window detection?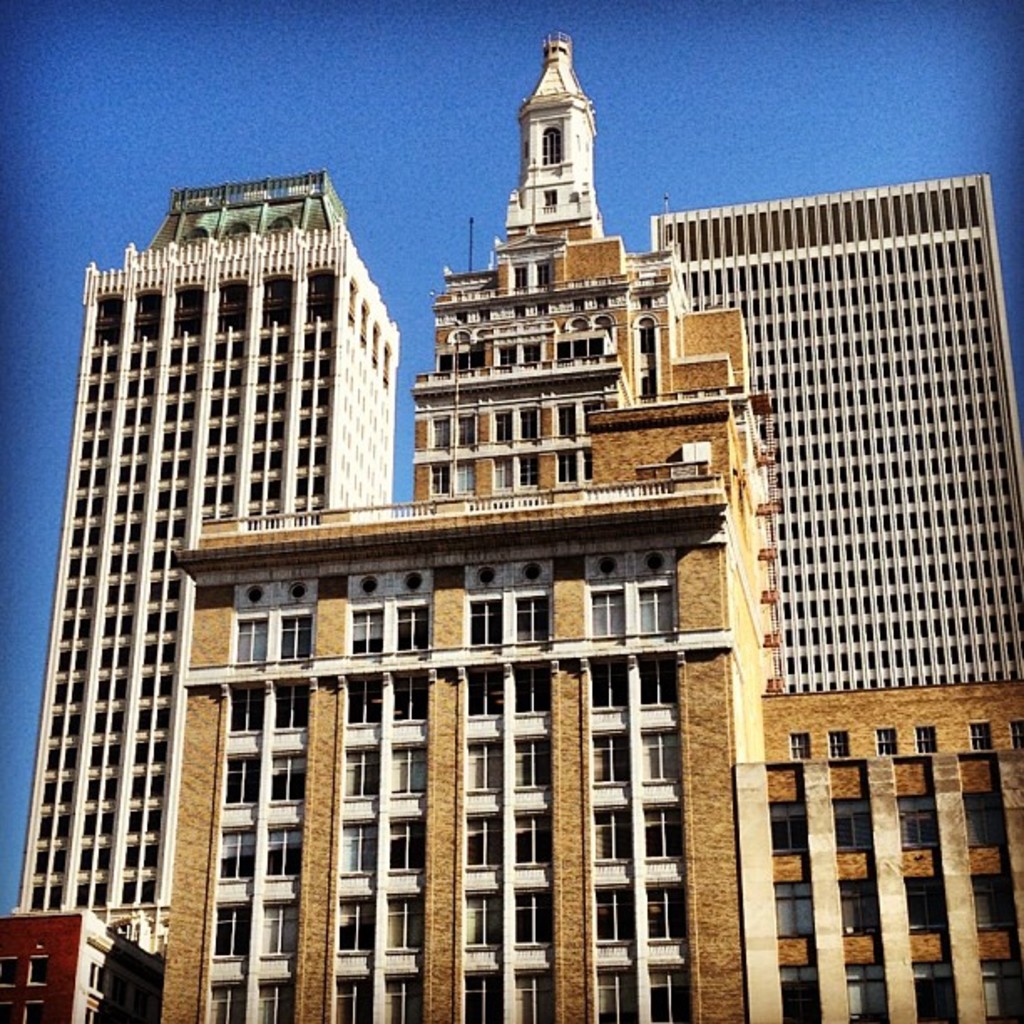
463, 740, 502, 796
